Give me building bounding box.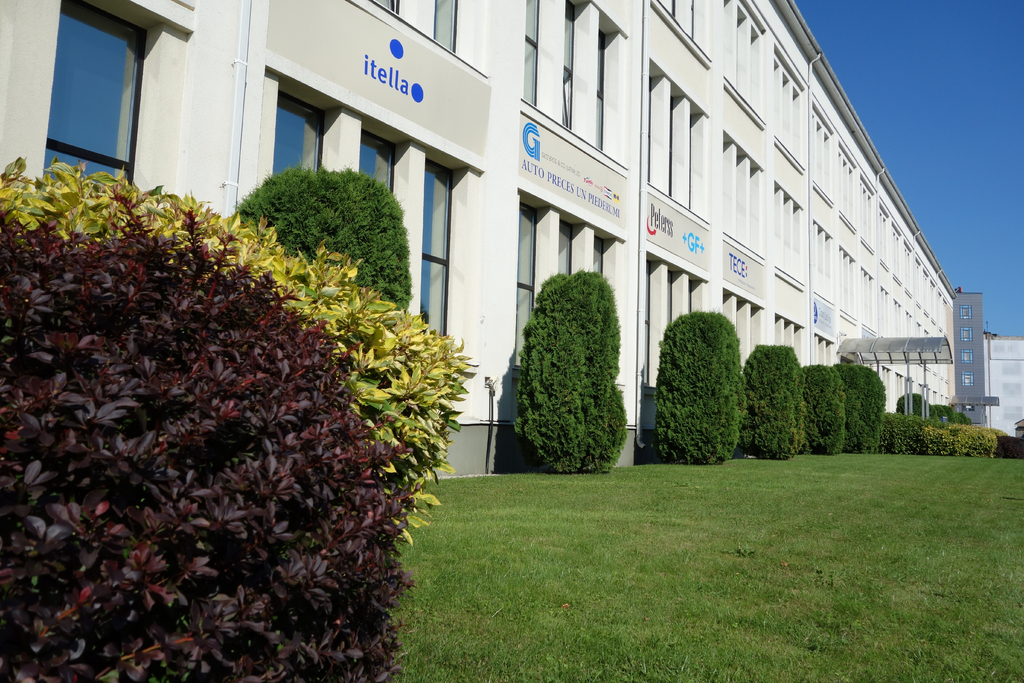
(left=0, top=0, right=989, bottom=478).
